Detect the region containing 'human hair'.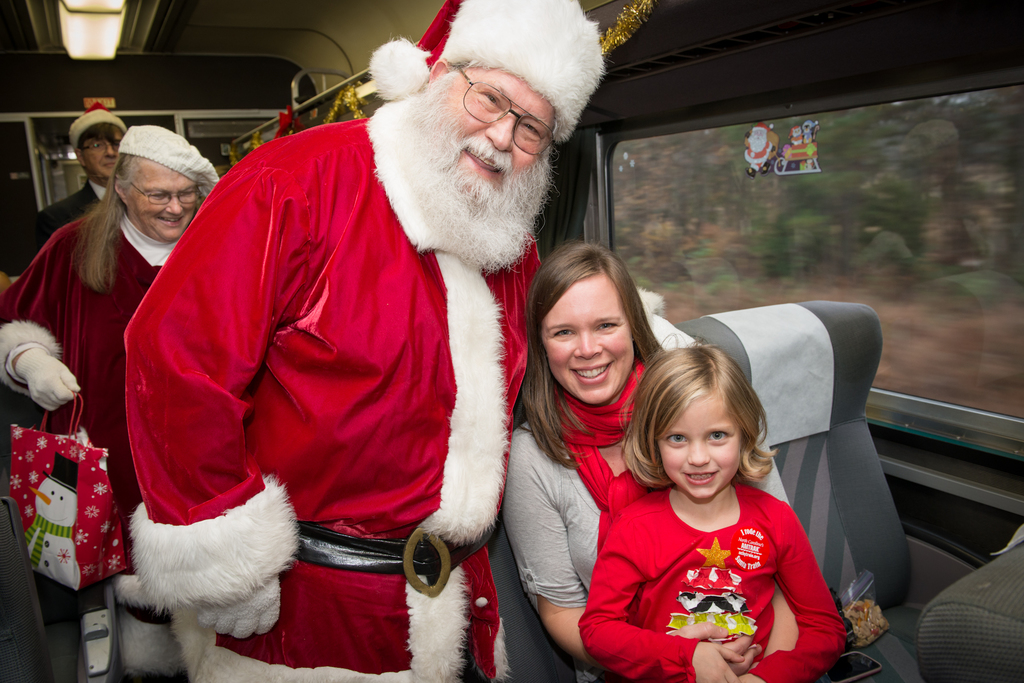
71/154/206/295.
